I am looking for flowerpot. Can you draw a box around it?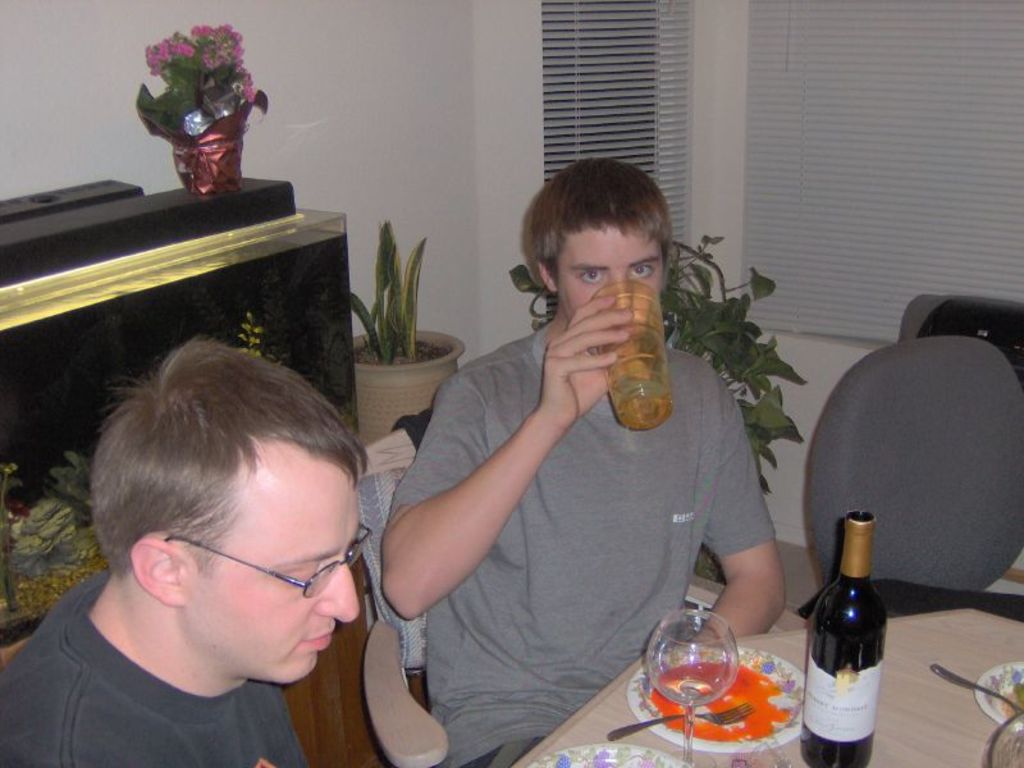
Sure, the bounding box is 352:329:466:440.
